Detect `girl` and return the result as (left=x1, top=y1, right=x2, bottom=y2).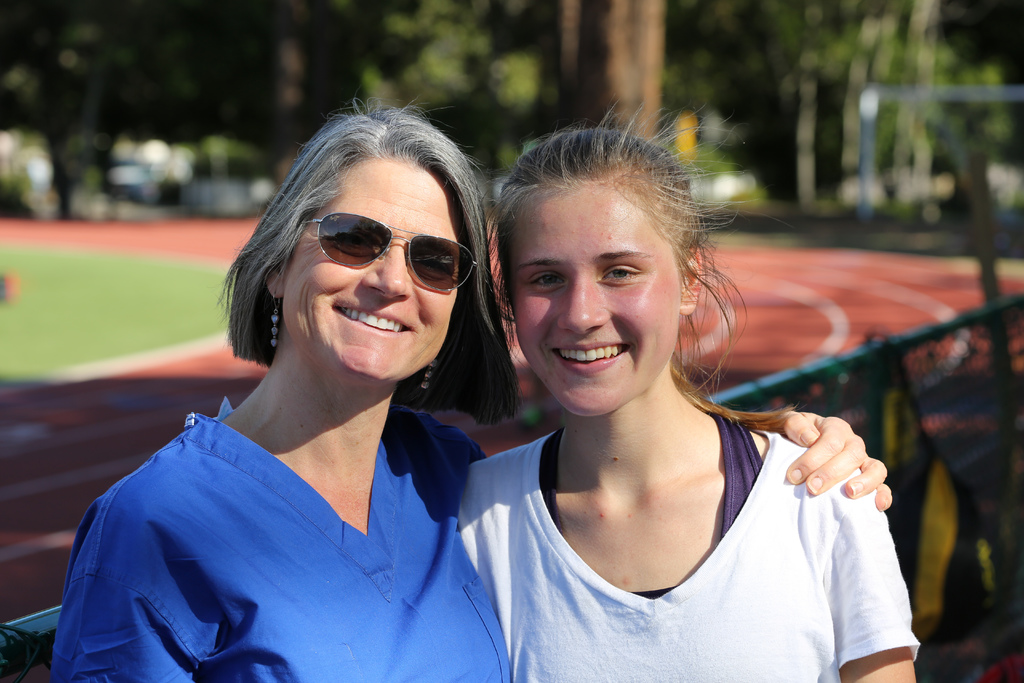
(left=447, top=105, right=914, bottom=682).
